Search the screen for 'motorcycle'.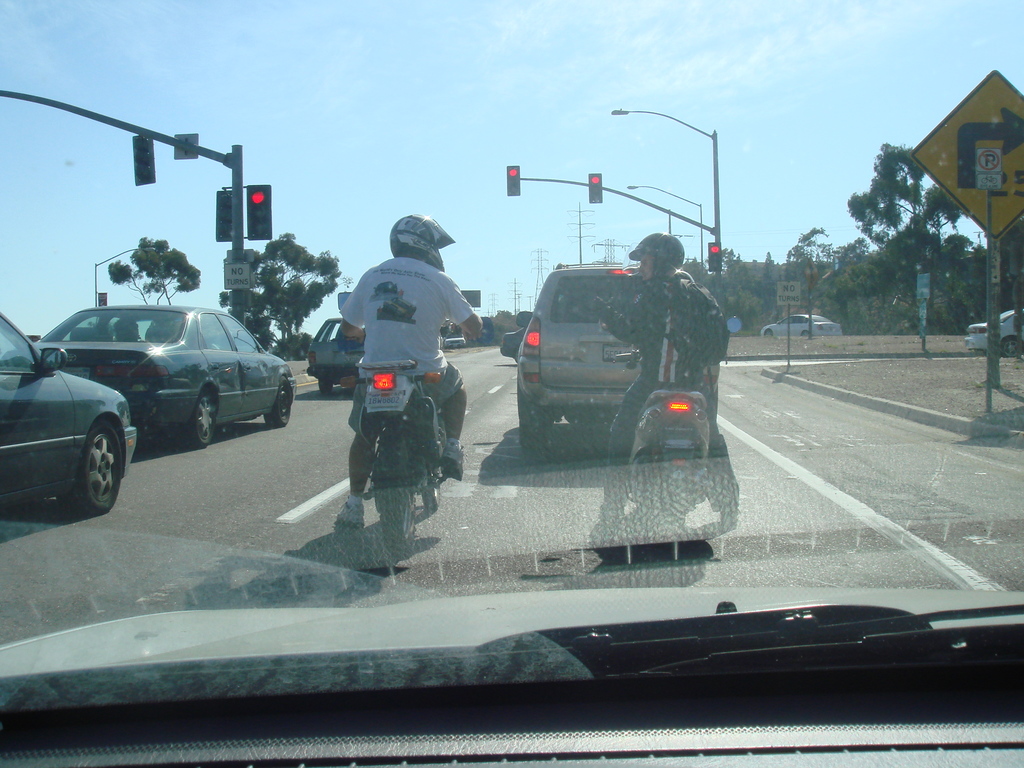
Found at <box>0,0,1023,767</box>.
